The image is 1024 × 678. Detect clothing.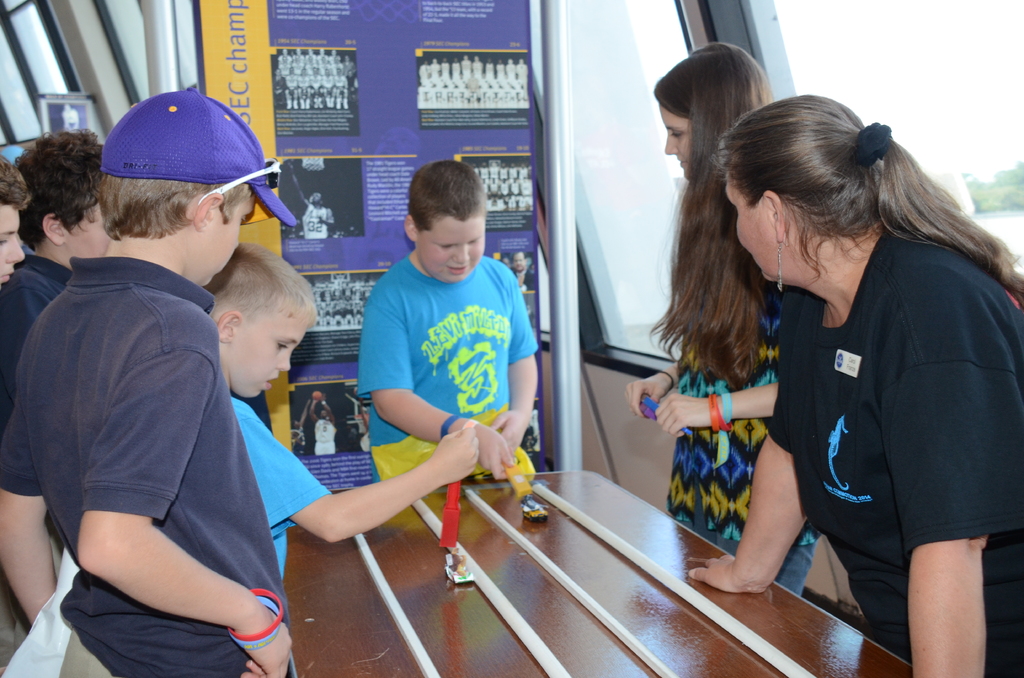
Detection: [left=0, top=257, right=429, bottom=677].
